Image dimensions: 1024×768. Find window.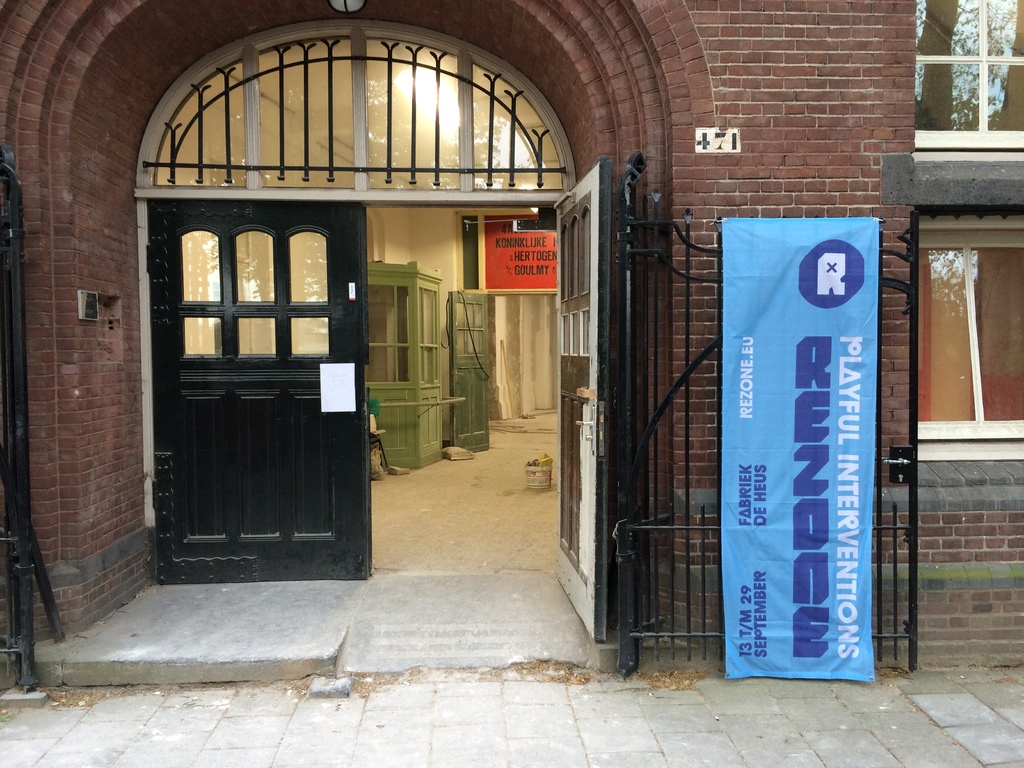
region(908, 214, 1023, 454).
